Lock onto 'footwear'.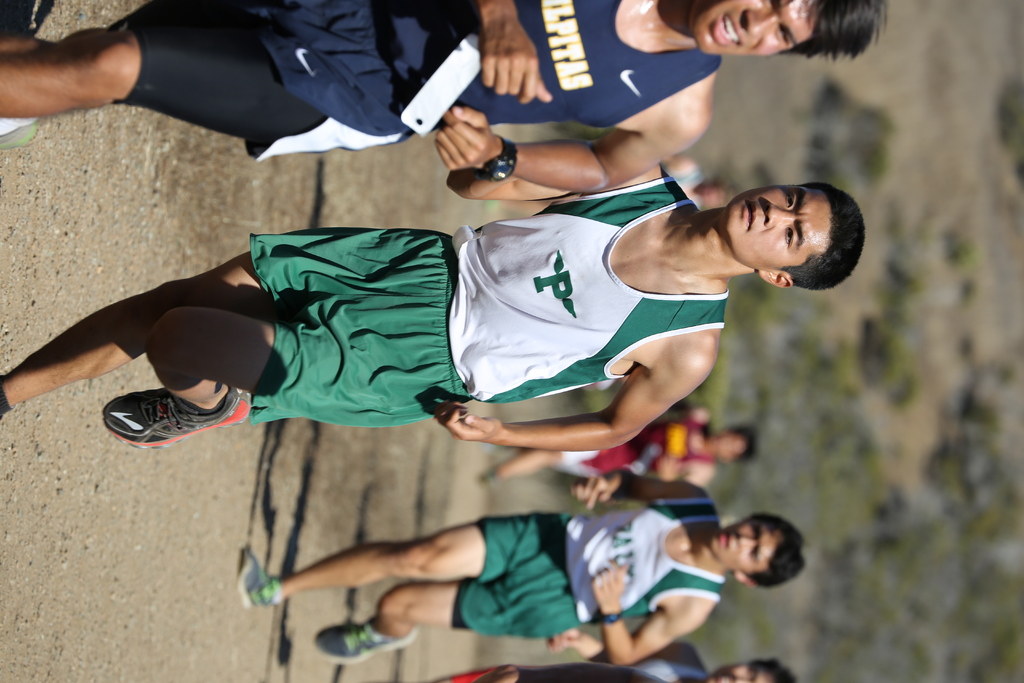
Locked: <box>0,122,36,149</box>.
